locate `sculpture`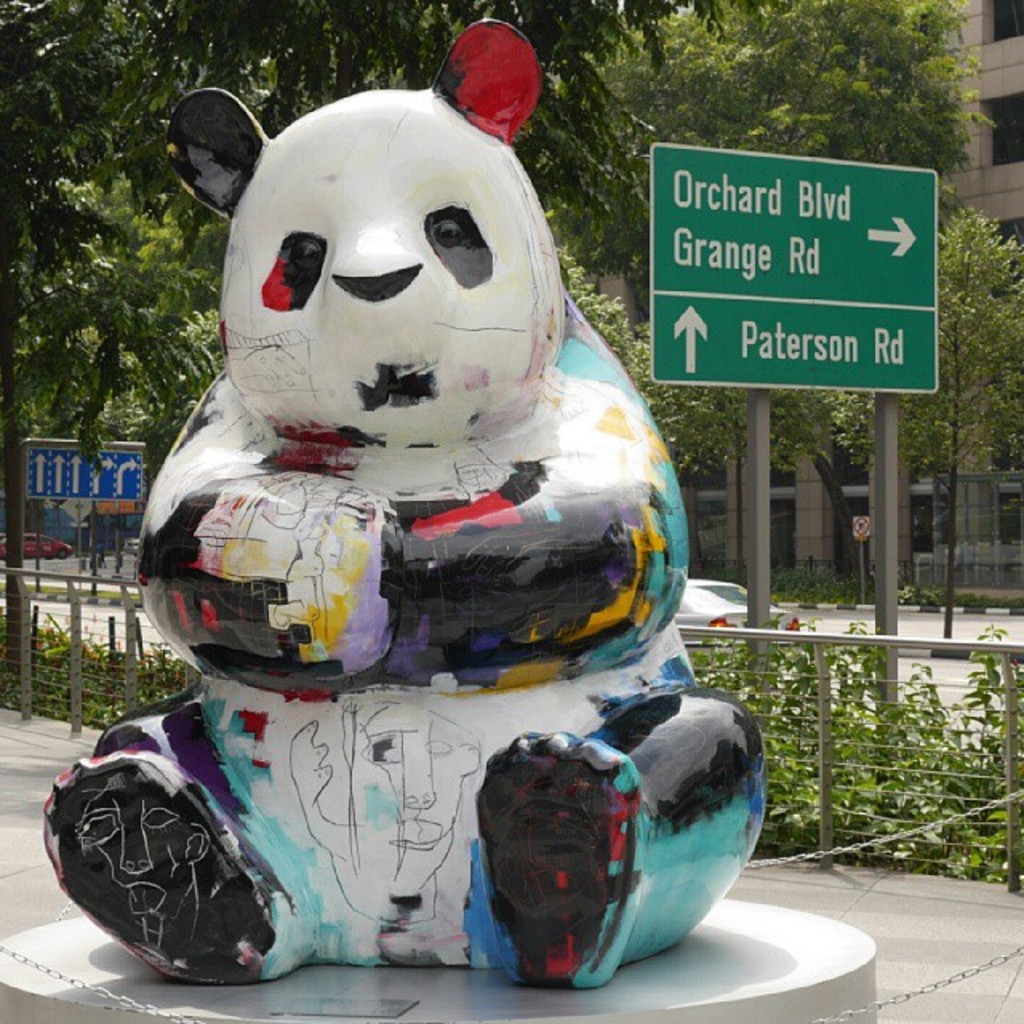
box=[74, 0, 742, 1000]
